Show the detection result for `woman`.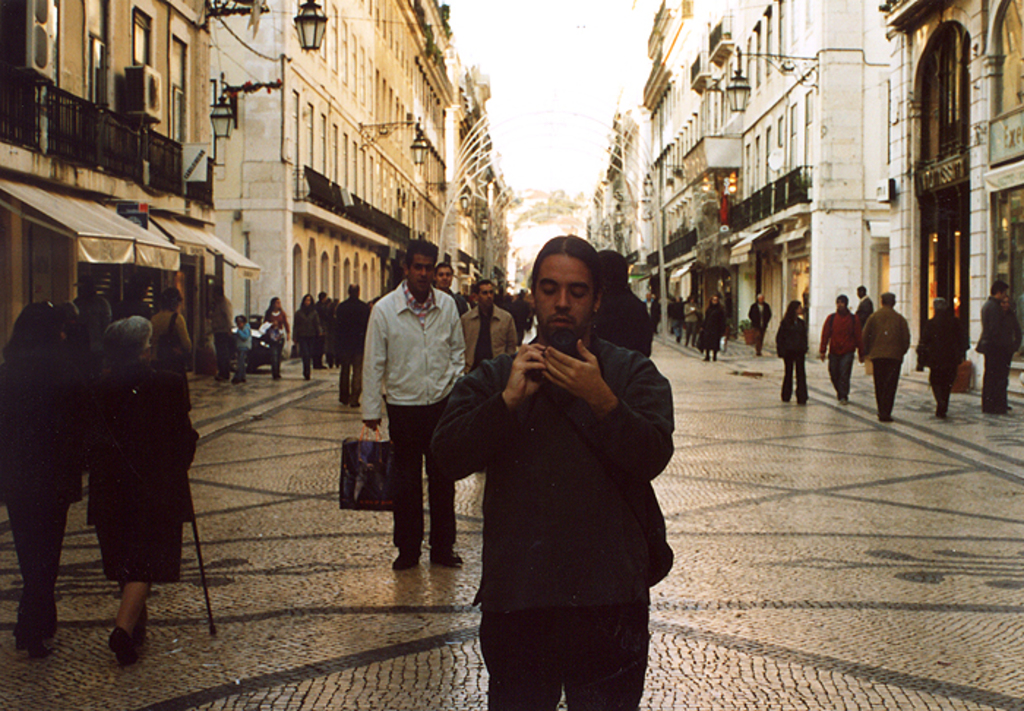
BBox(80, 315, 200, 664).
